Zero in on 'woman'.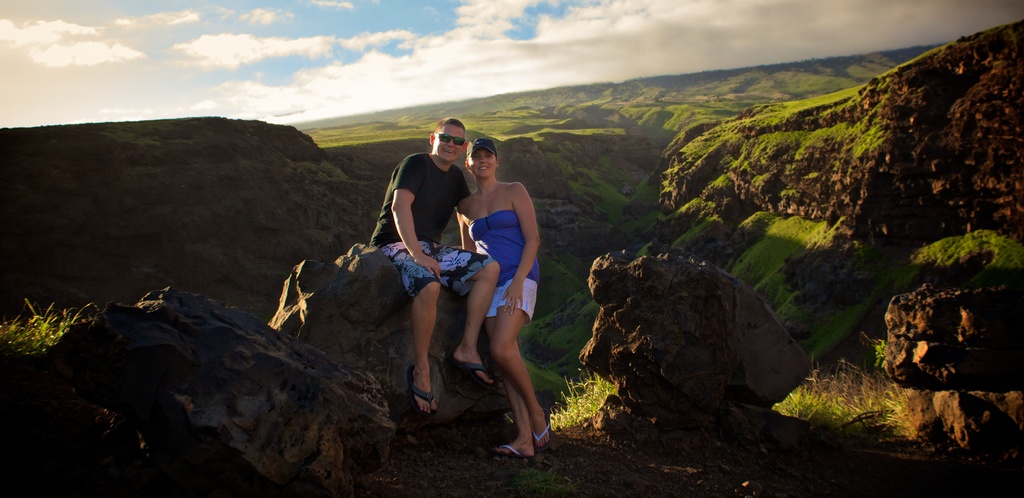
Zeroed in: {"x1": 454, "y1": 138, "x2": 539, "y2": 456}.
